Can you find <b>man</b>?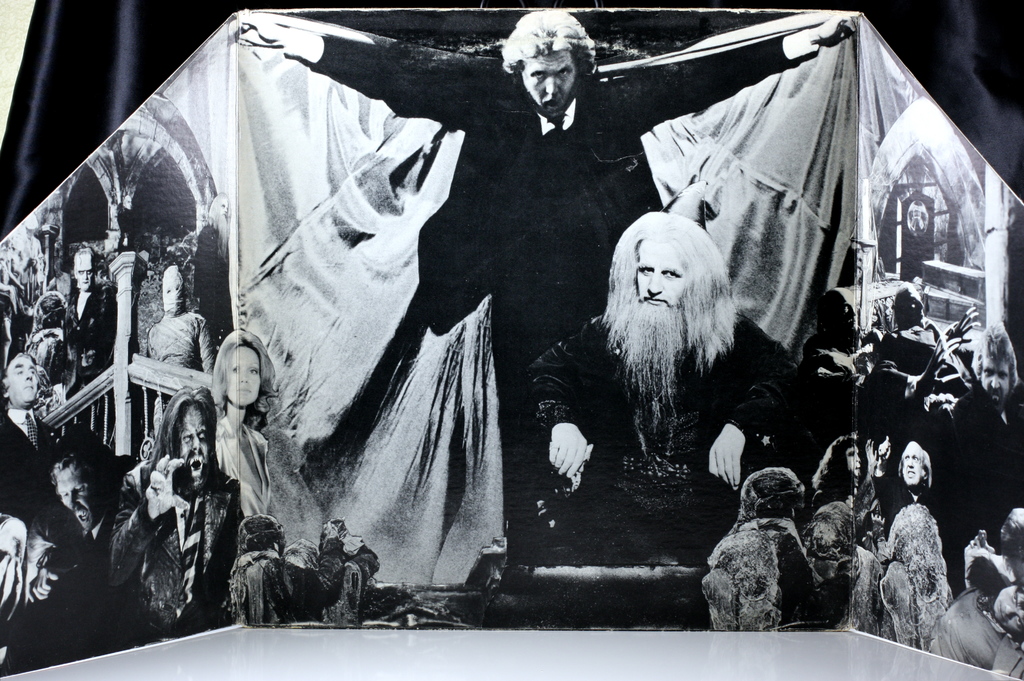
Yes, bounding box: select_region(198, 65, 835, 612).
